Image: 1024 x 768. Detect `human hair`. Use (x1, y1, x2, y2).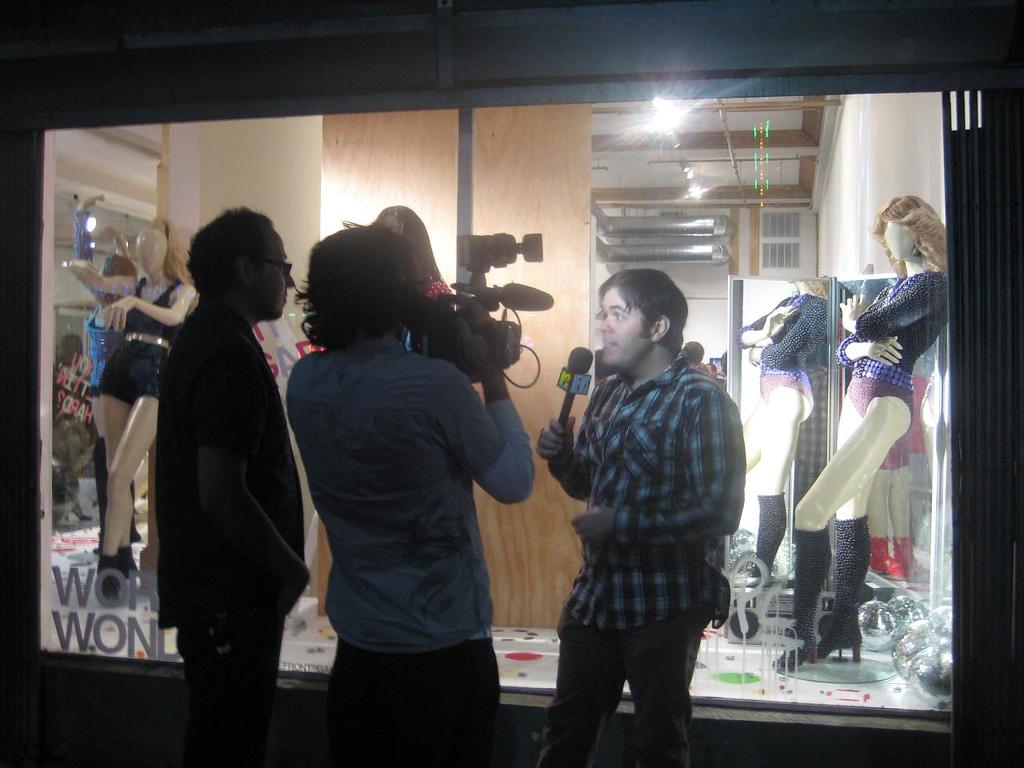
(177, 203, 274, 308).
